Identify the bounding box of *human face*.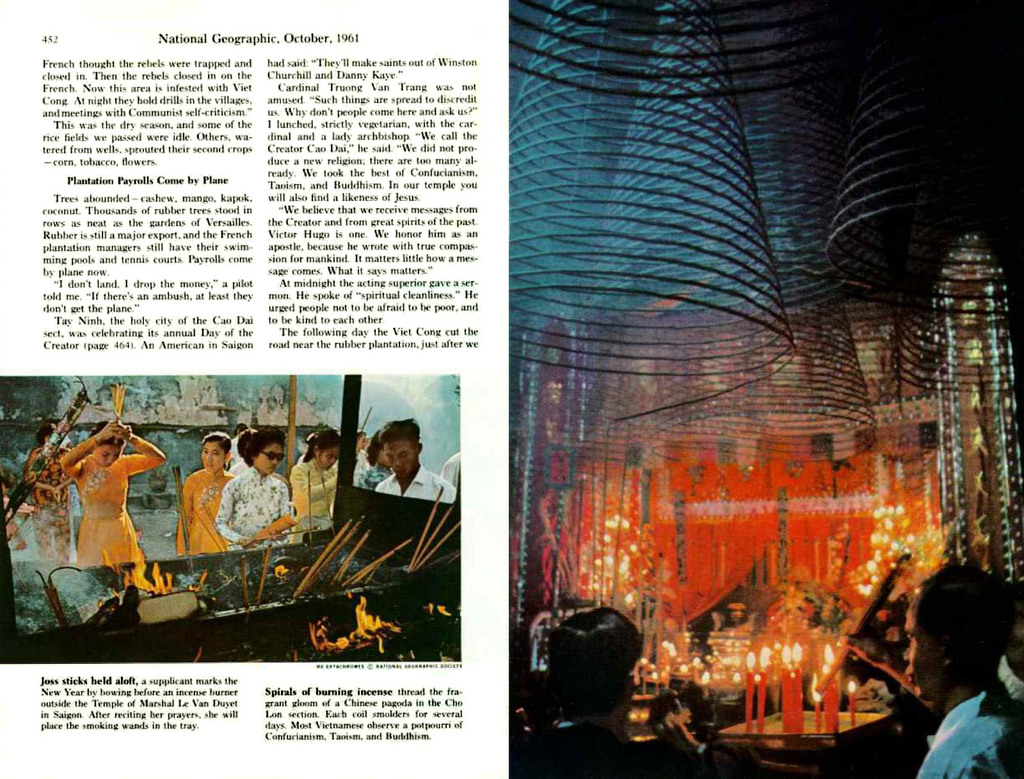
<region>203, 444, 225, 475</region>.
